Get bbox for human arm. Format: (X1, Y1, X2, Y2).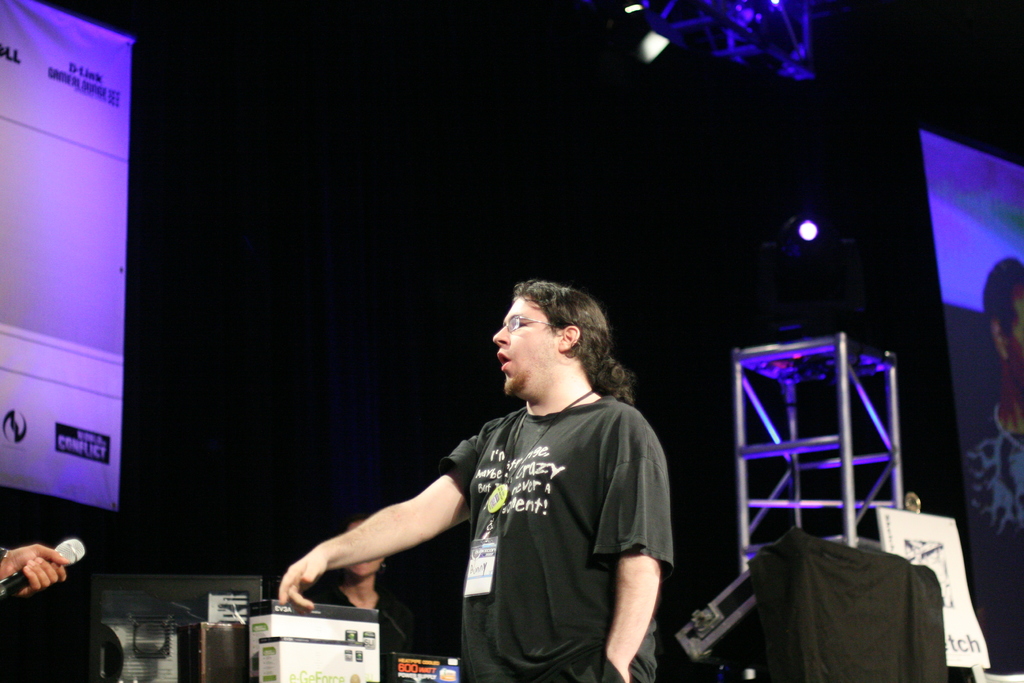
(593, 407, 675, 682).
